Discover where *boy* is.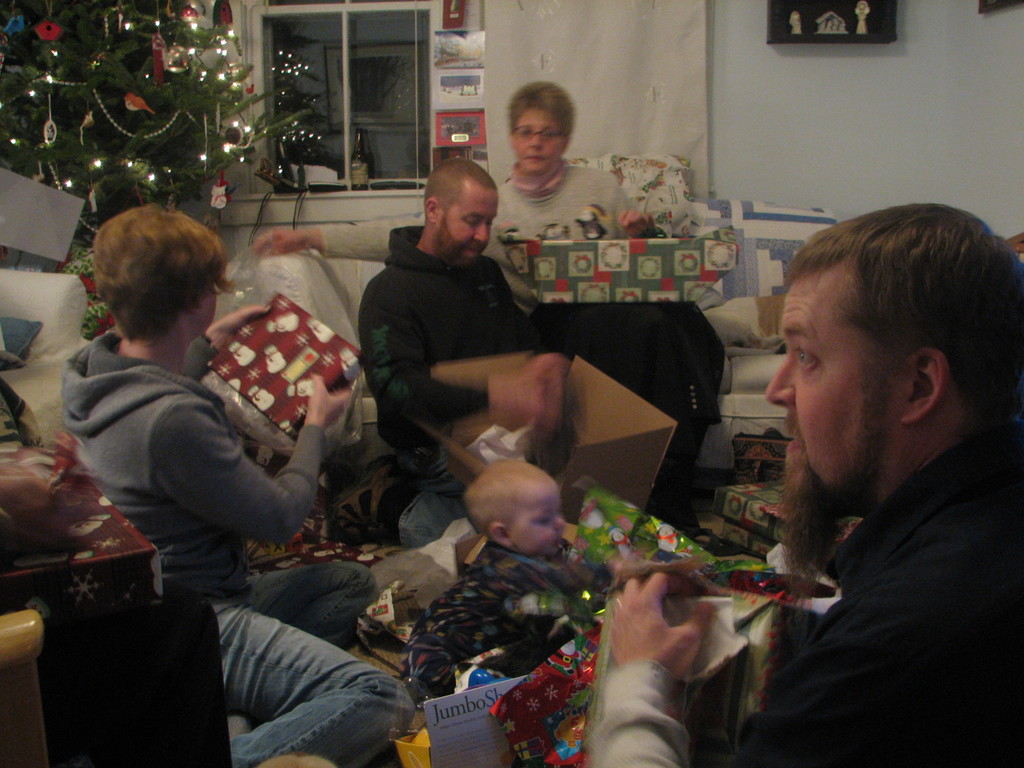
Discovered at (x1=406, y1=447, x2=621, y2=703).
